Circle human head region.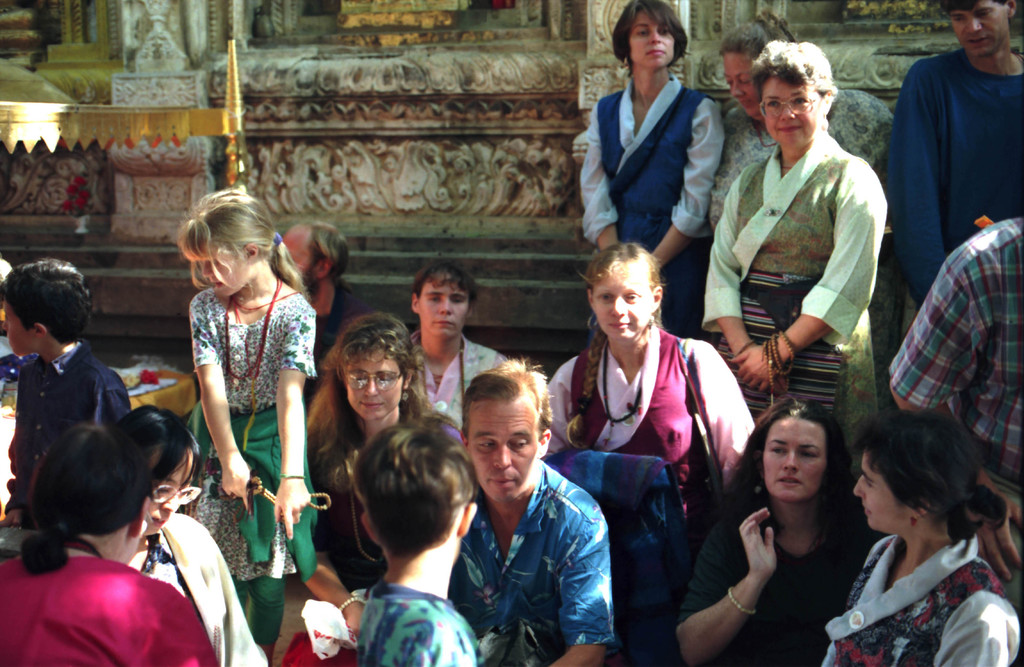
Region: {"left": 411, "top": 262, "right": 477, "bottom": 342}.
